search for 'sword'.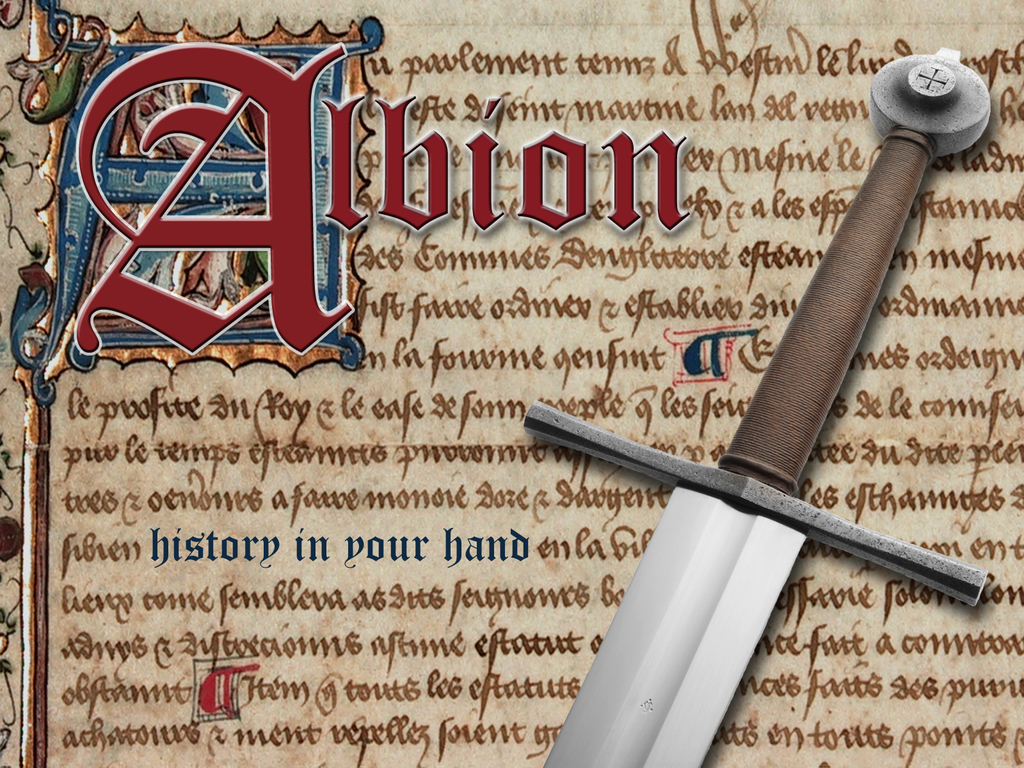
Found at l=520, t=47, r=989, b=767.
